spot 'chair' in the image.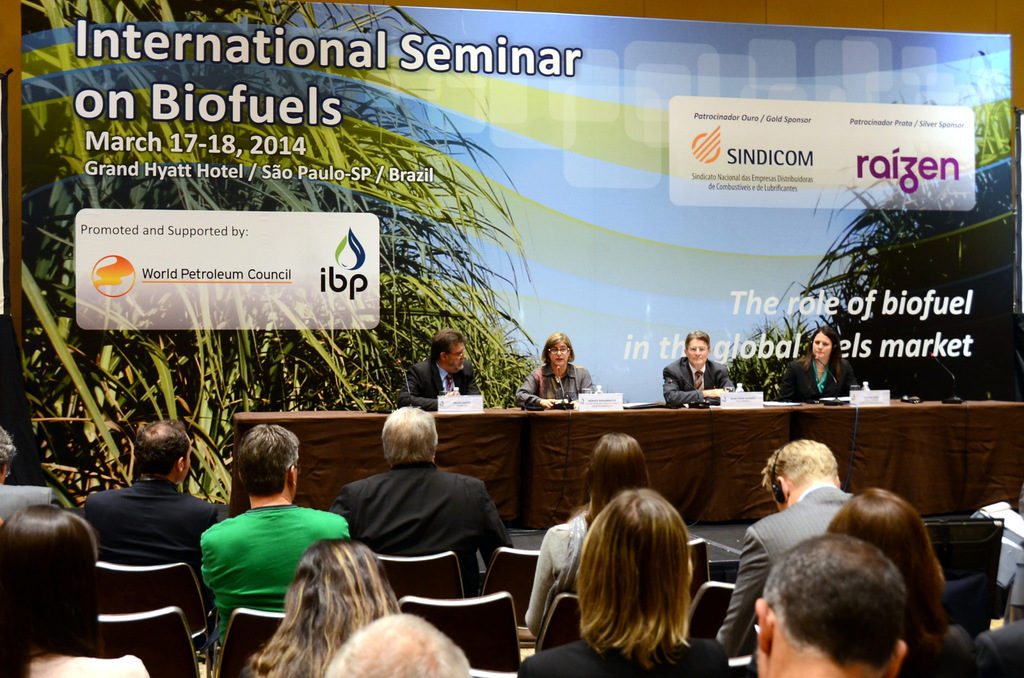
'chair' found at 534:593:586:654.
